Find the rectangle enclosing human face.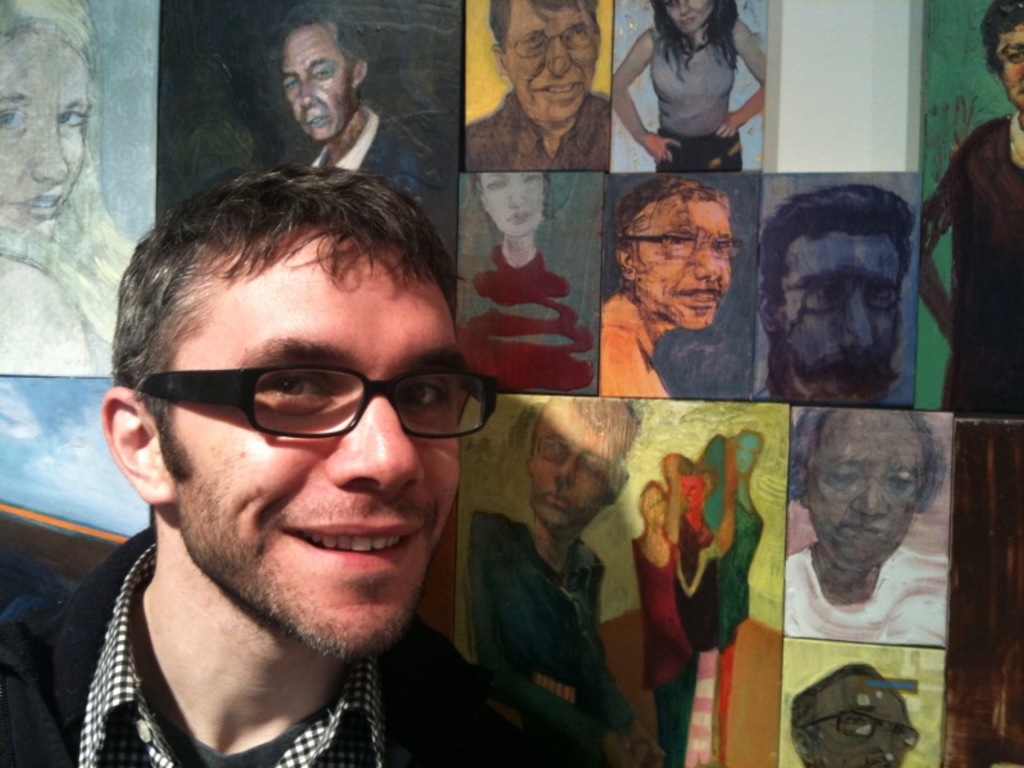
[285,32,349,137].
